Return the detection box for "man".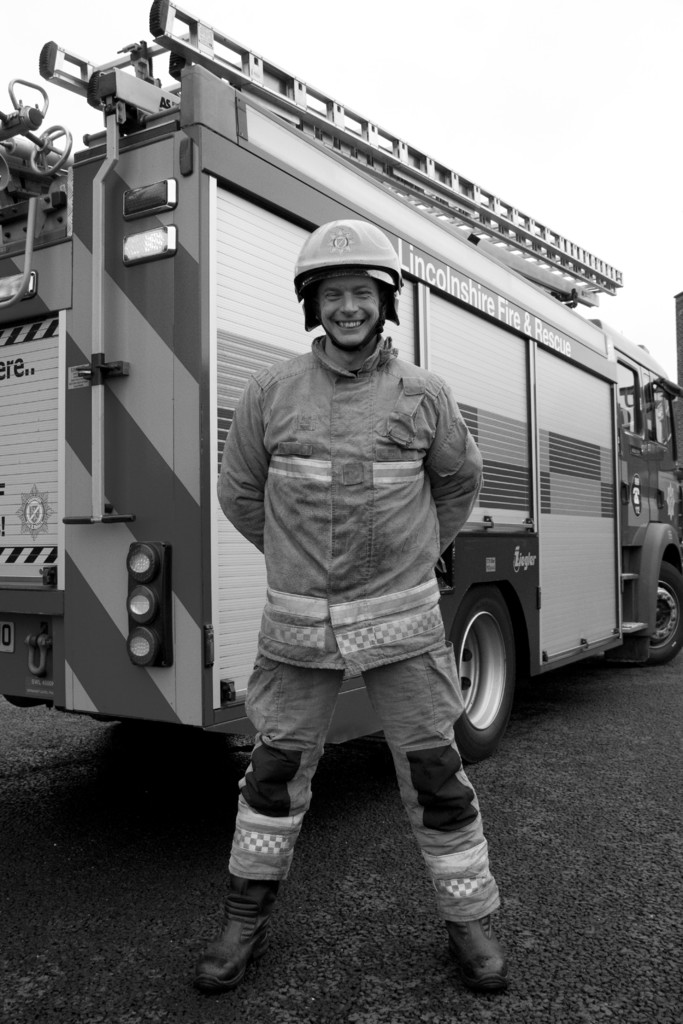
l=165, t=140, r=527, b=918.
